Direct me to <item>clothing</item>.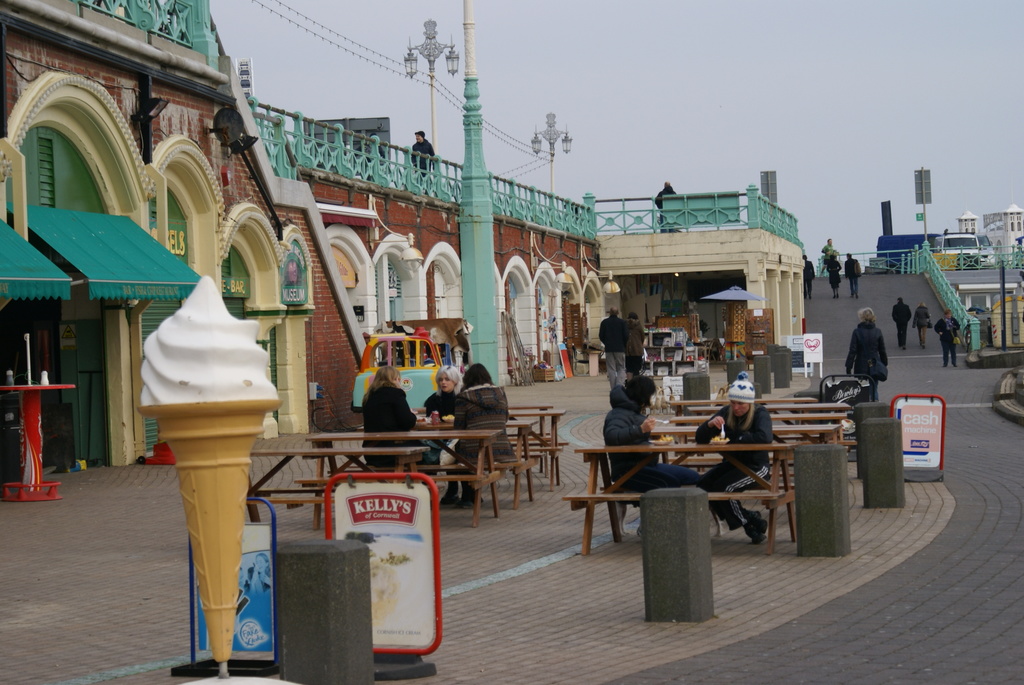
Direction: x1=916, y1=304, x2=929, y2=350.
